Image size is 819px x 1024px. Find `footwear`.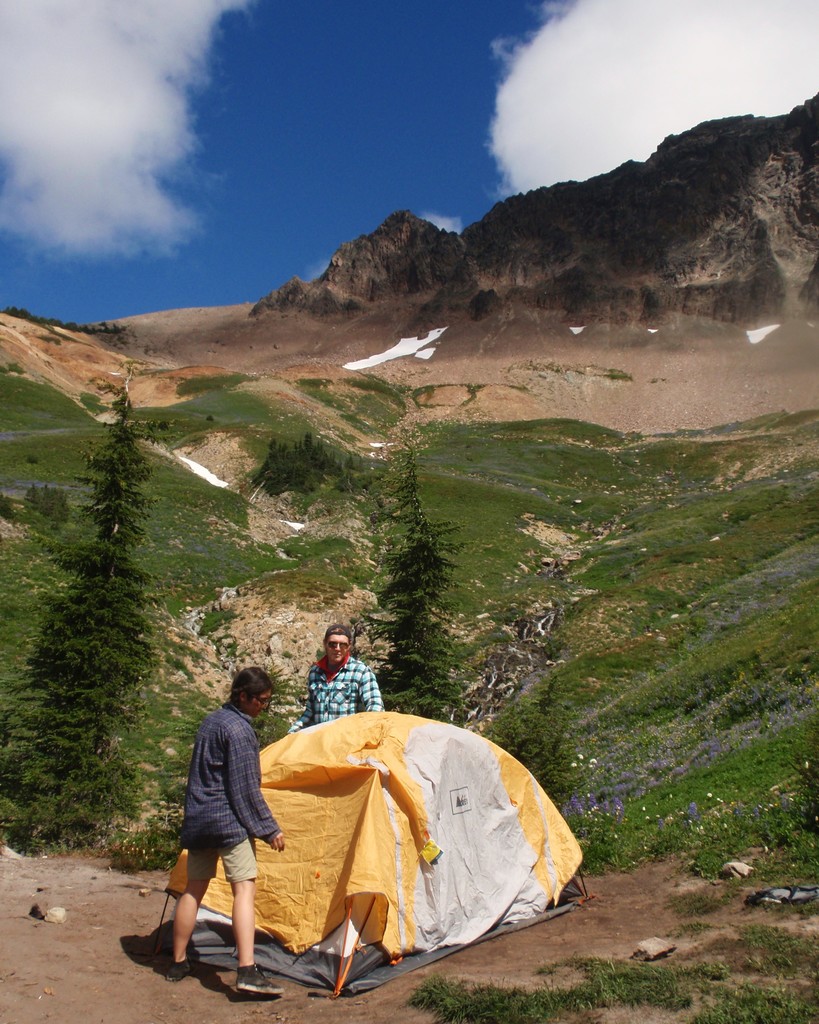
(173,964,195,982).
